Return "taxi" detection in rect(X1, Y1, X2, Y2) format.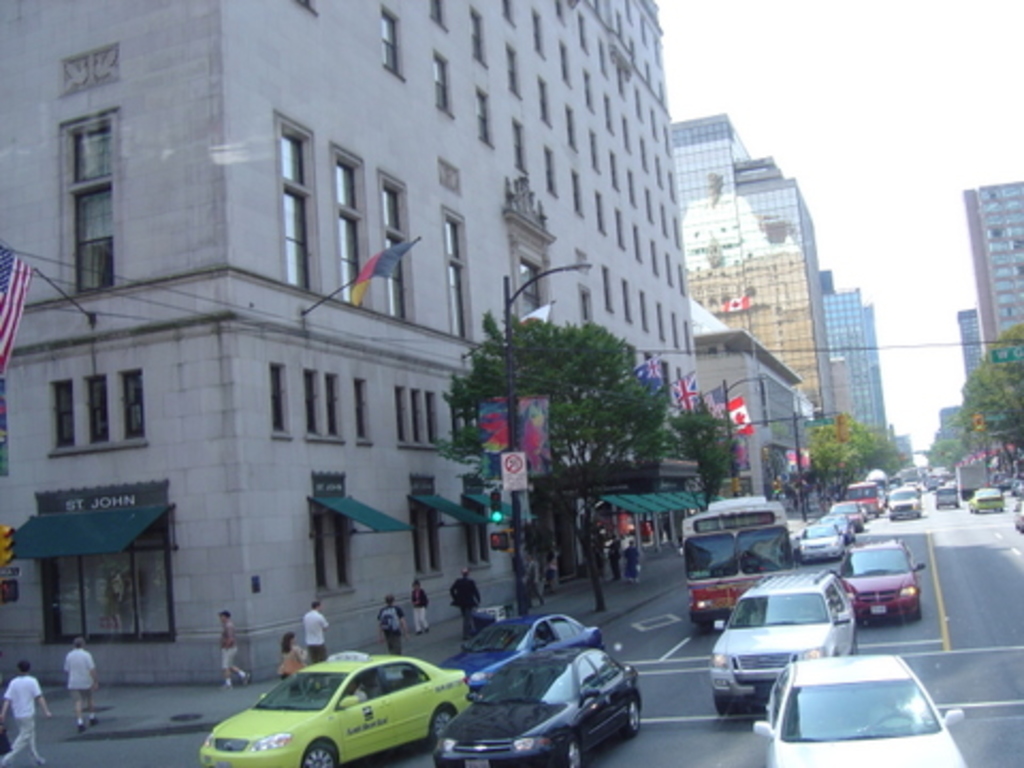
rect(757, 636, 971, 755).
